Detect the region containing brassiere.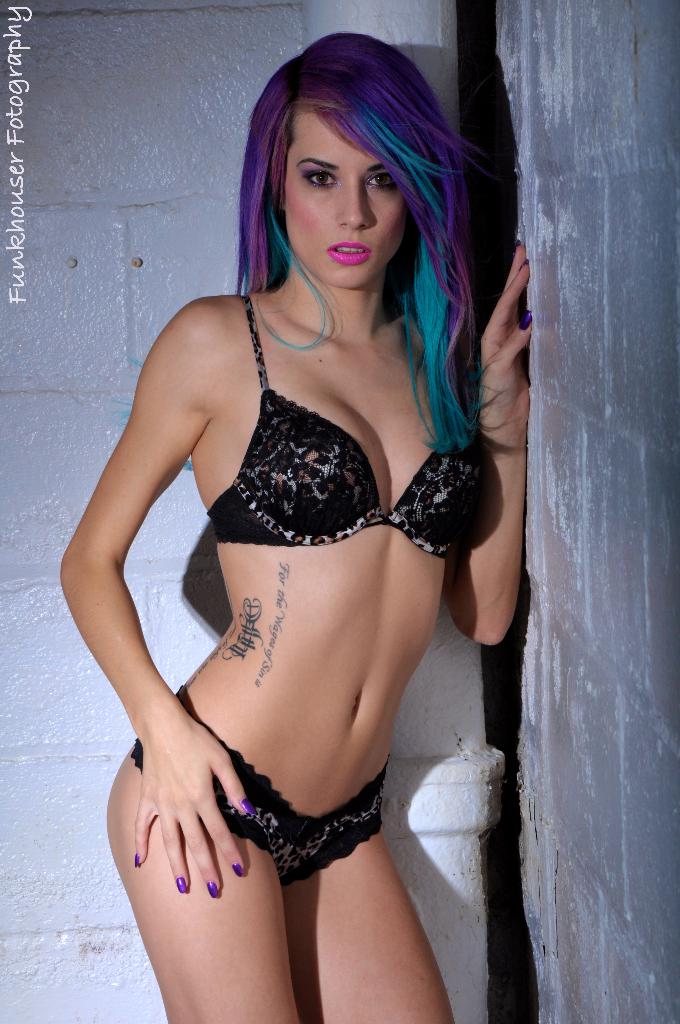
pyautogui.locateOnScreen(200, 289, 496, 554).
